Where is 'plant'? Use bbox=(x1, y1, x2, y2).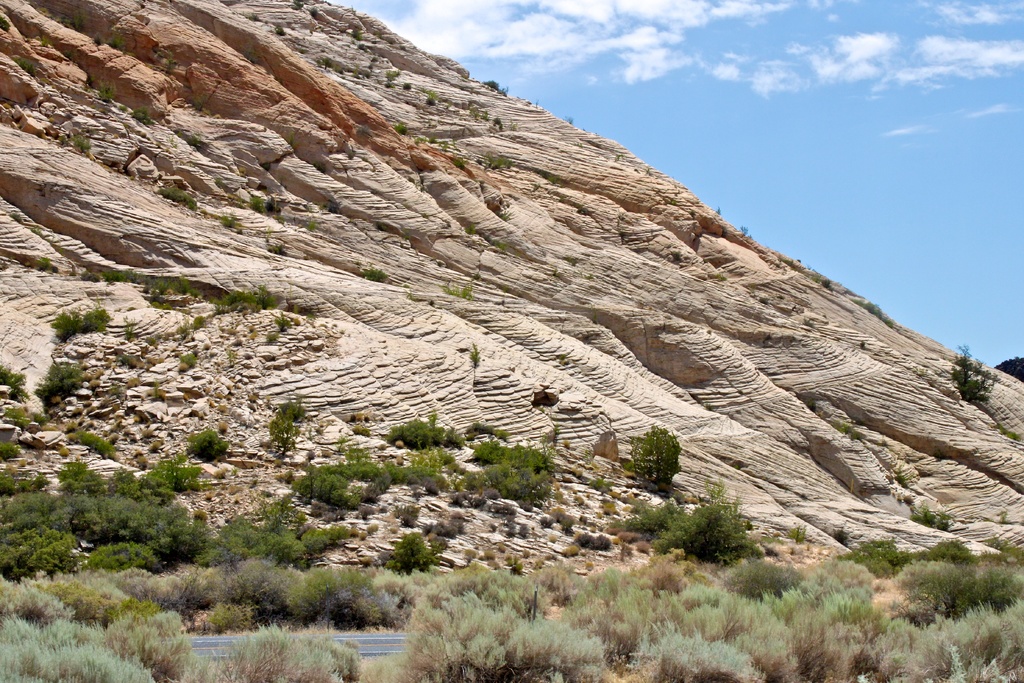
bbox=(273, 26, 285, 35).
